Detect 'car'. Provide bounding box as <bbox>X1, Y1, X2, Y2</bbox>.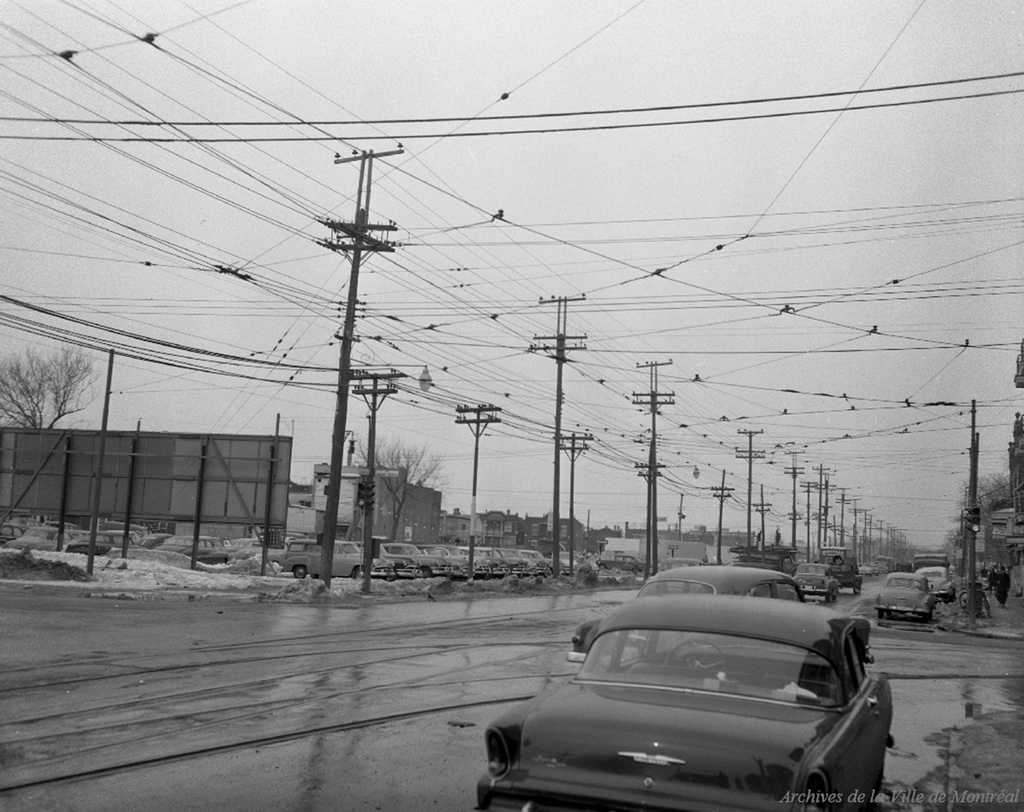
<bbox>431, 547, 494, 580</bbox>.
